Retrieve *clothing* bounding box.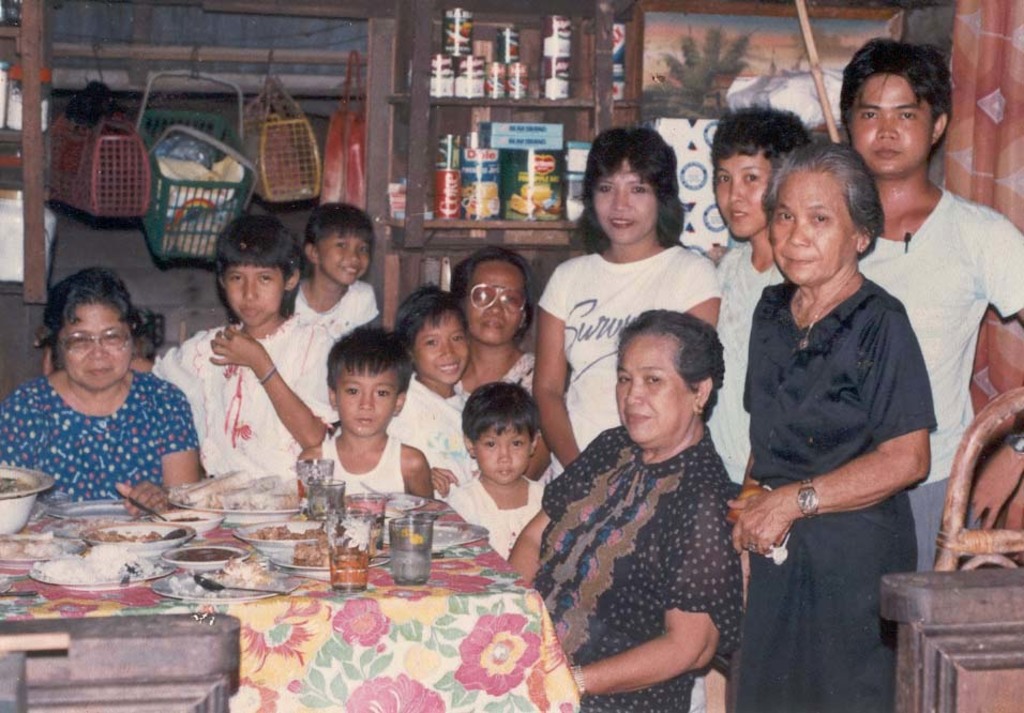
Bounding box: select_region(316, 423, 409, 507).
